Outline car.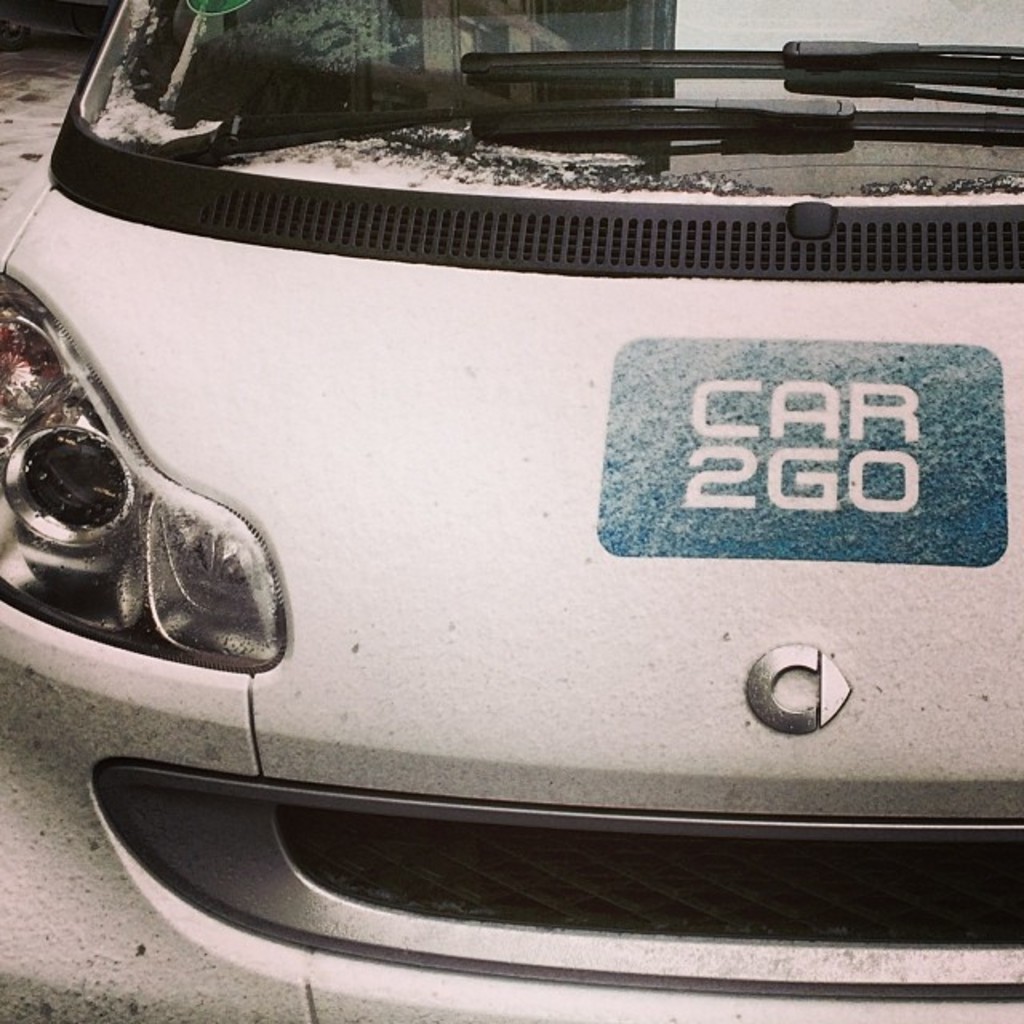
Outline: (0,0,1022,1022).
